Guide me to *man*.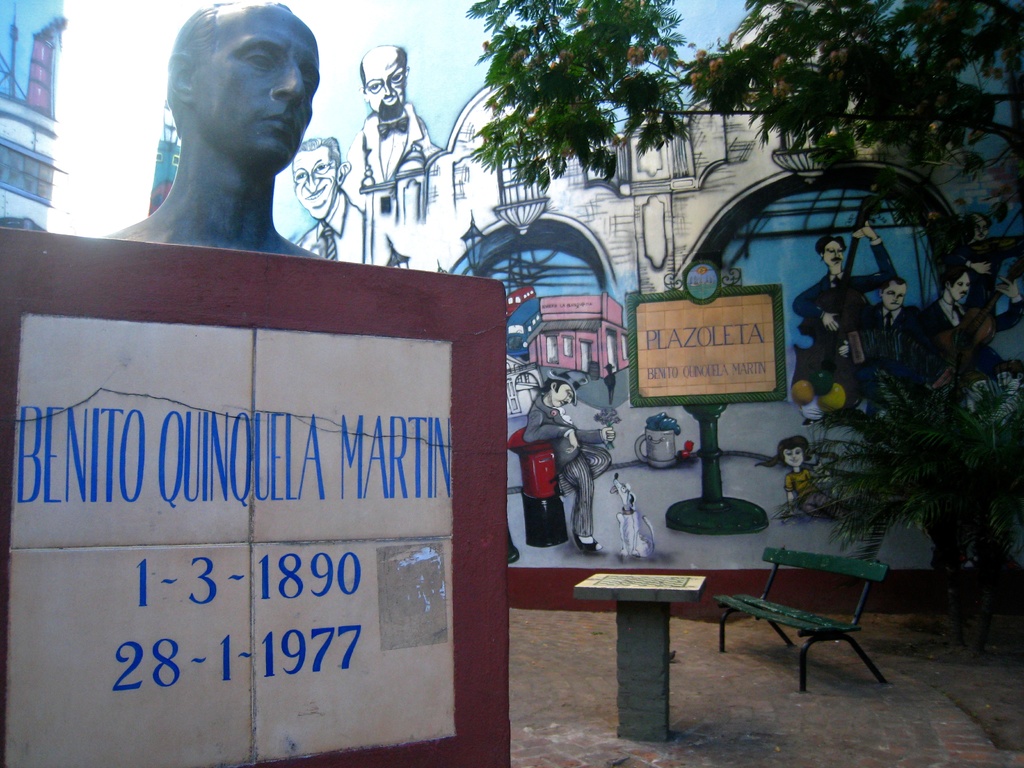
Guidance: 902:256:977:403.
